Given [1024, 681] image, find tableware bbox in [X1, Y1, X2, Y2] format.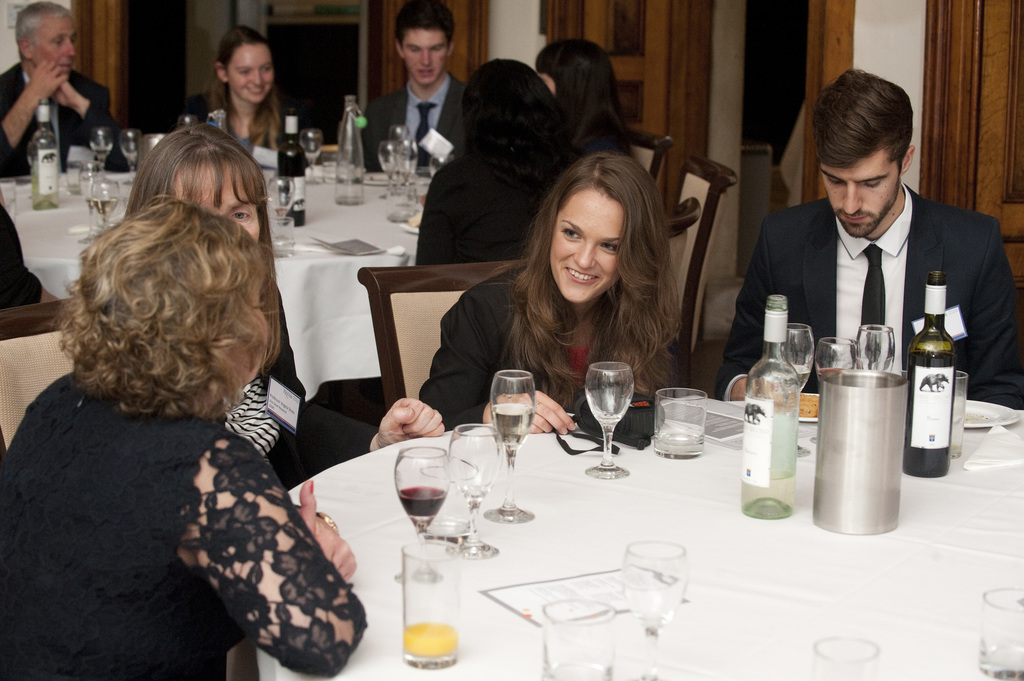
[854, 323, 893, 370].
